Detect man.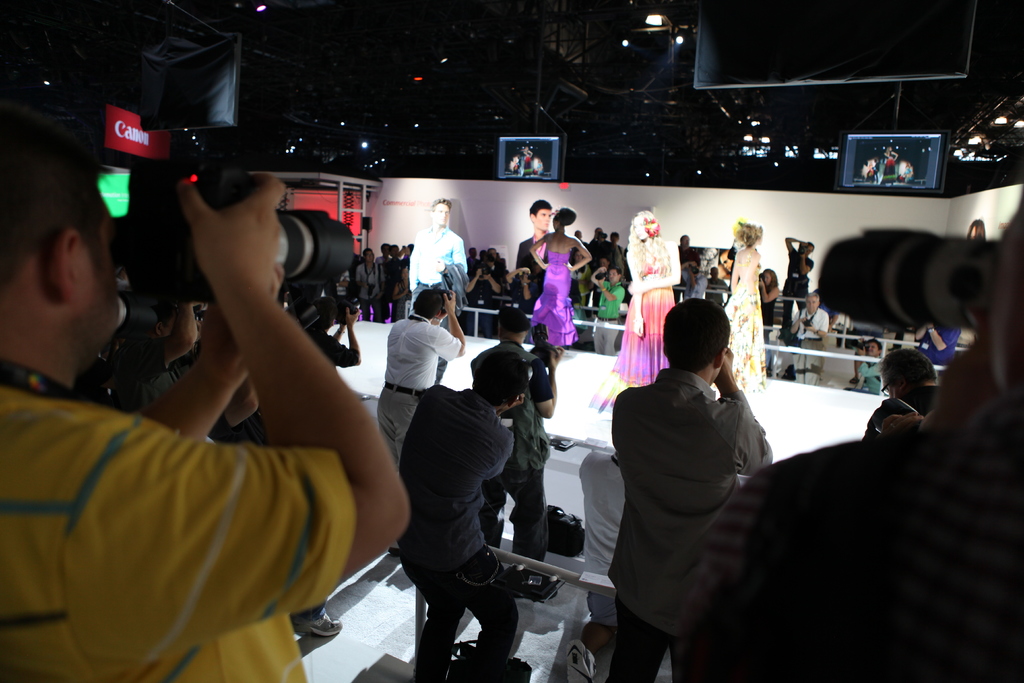
Detected at box=[516, 204, 556, 272].
